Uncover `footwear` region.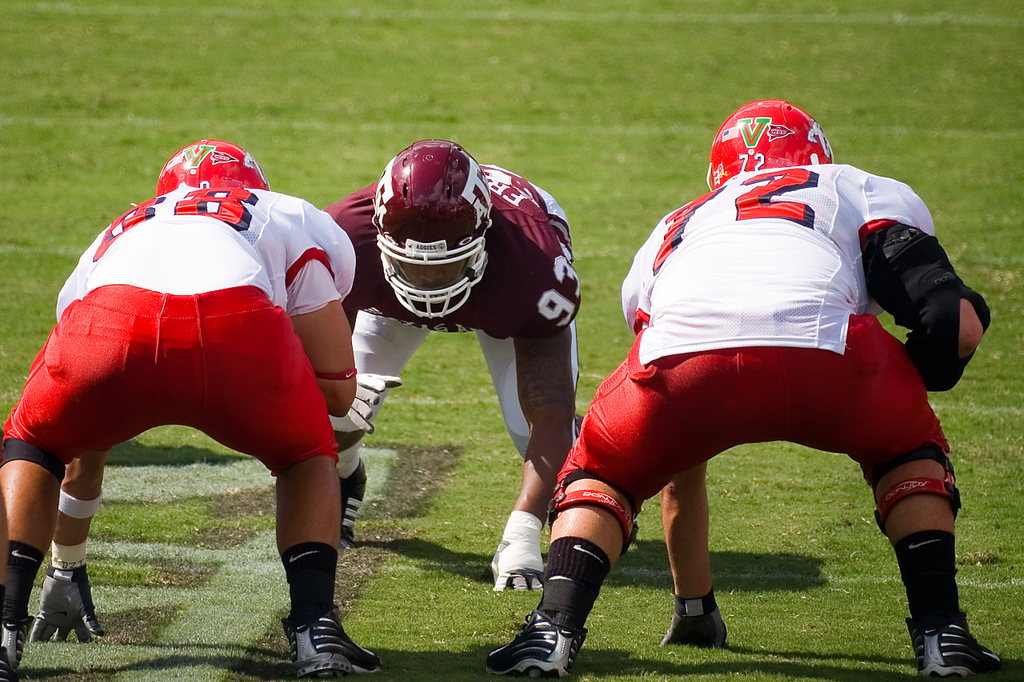
Uncovered: bbox(280, 604, 390, 681).
